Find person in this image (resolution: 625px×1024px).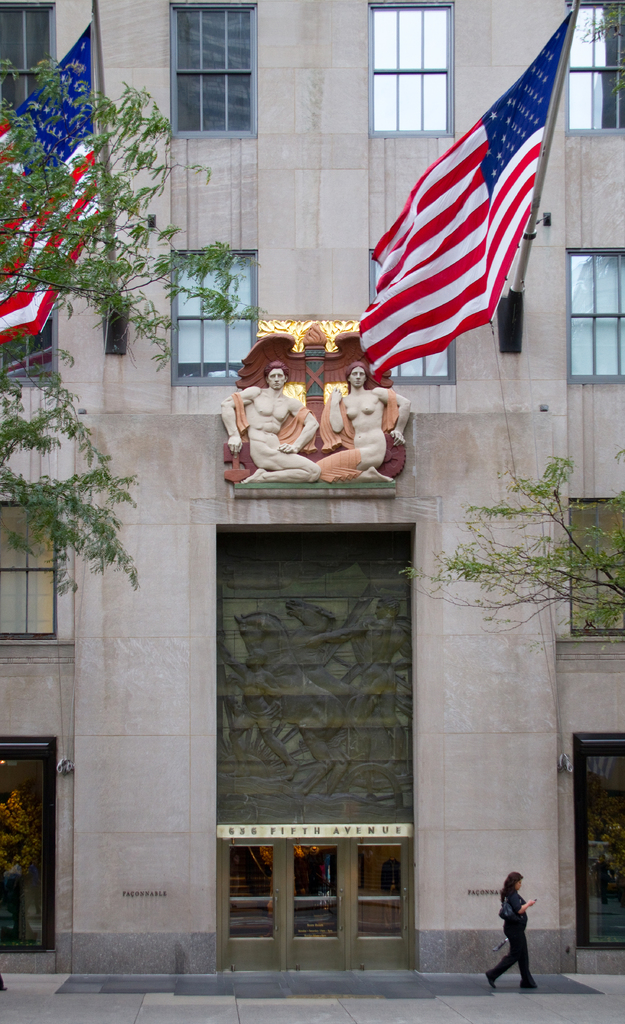
{"x1": 320, "y1": 360, "x2": 409, "y2": 474}.
